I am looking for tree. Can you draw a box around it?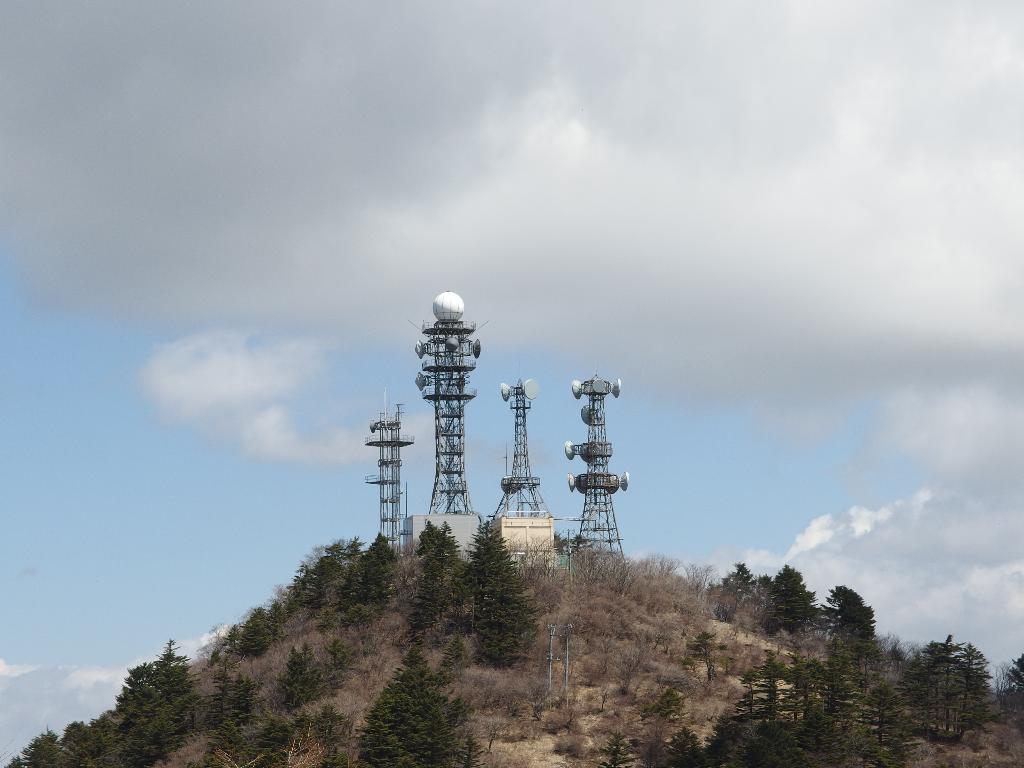
Sure, the bounding box is locate(419, 516, 457, 586).
